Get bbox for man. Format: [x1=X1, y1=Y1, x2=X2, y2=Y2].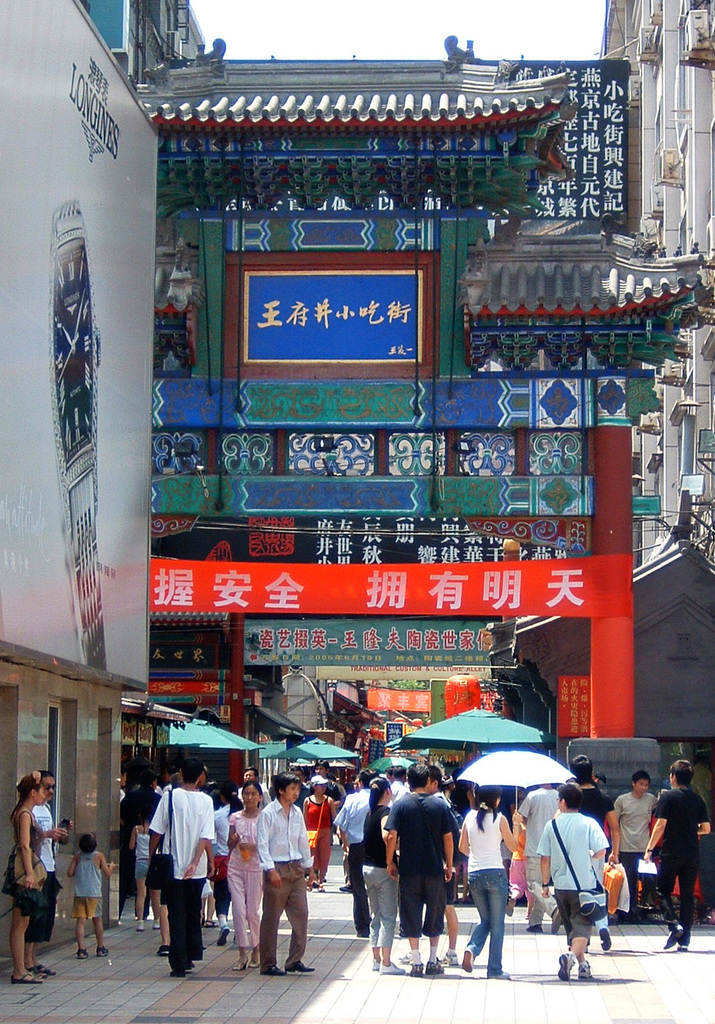
[x1=30, y1=769, x2=72, y2=980].
